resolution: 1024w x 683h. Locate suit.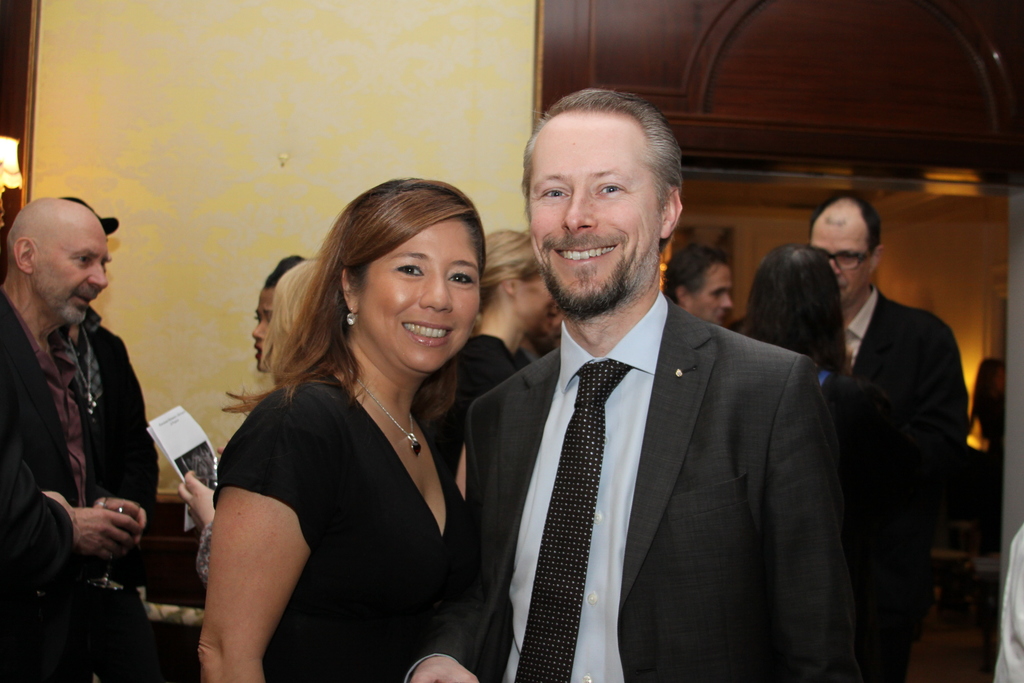
pyautogui.locateOnScreen(411, 286, 870, 682).
